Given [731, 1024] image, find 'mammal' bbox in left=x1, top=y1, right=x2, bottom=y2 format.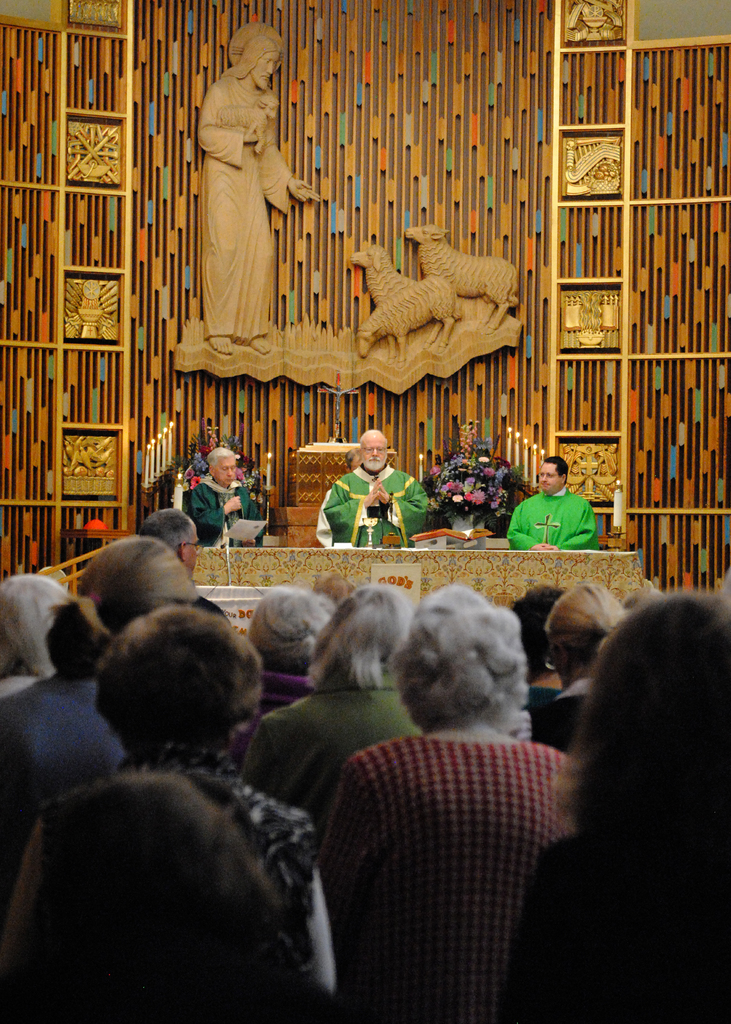
left=198, top=19, right=325, bottom=358.
